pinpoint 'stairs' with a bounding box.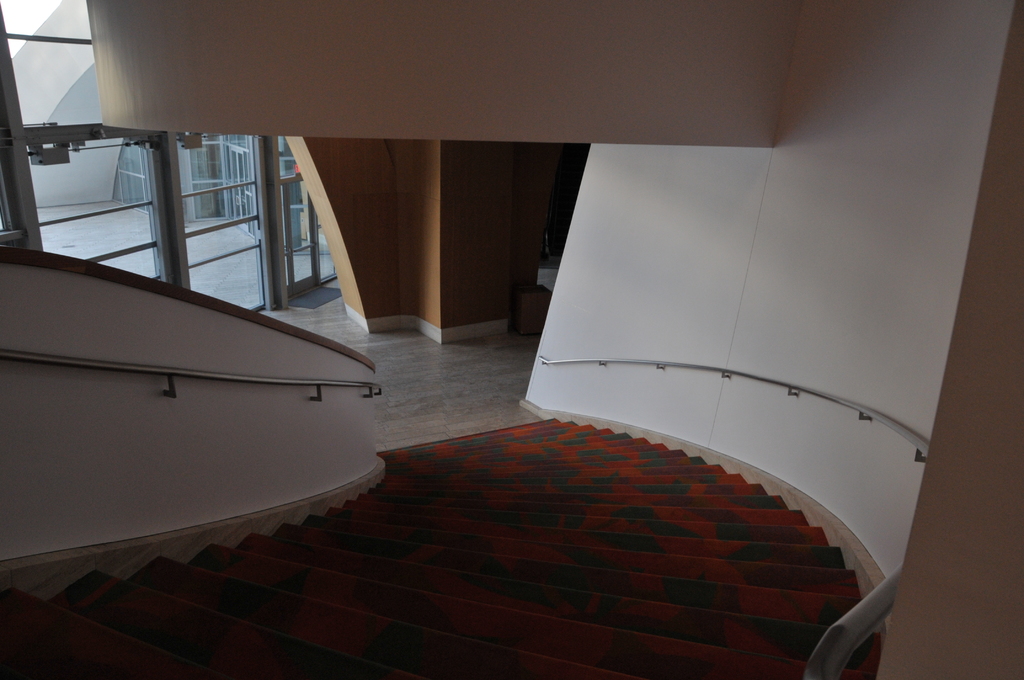
detection(0, 414, 883, 679).
